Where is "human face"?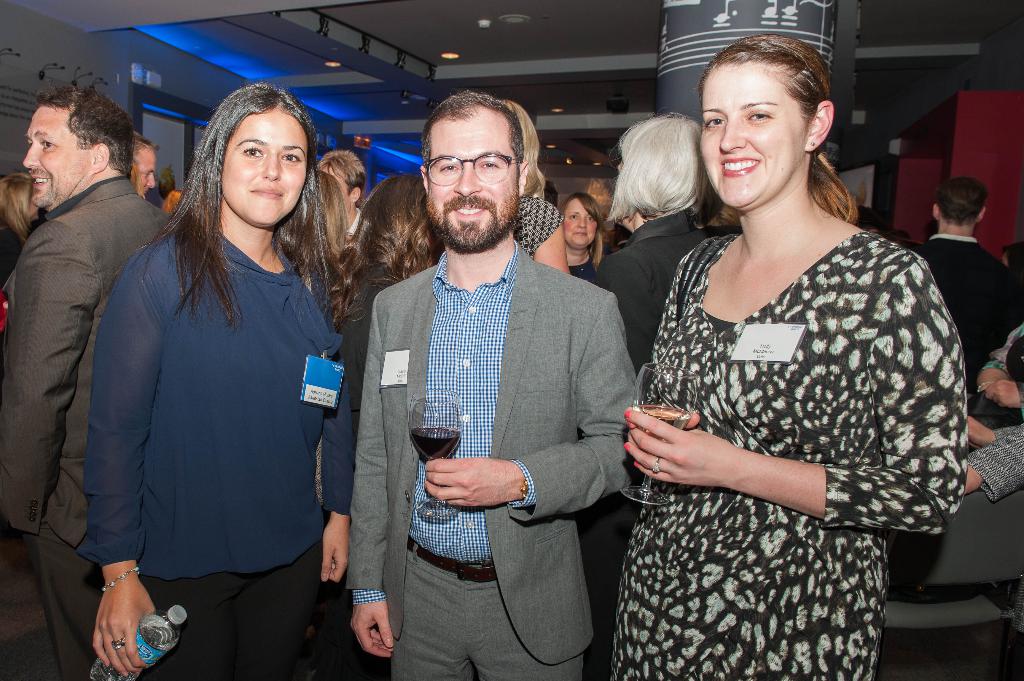
(left=561, top=200, right=598, bottom=250).
